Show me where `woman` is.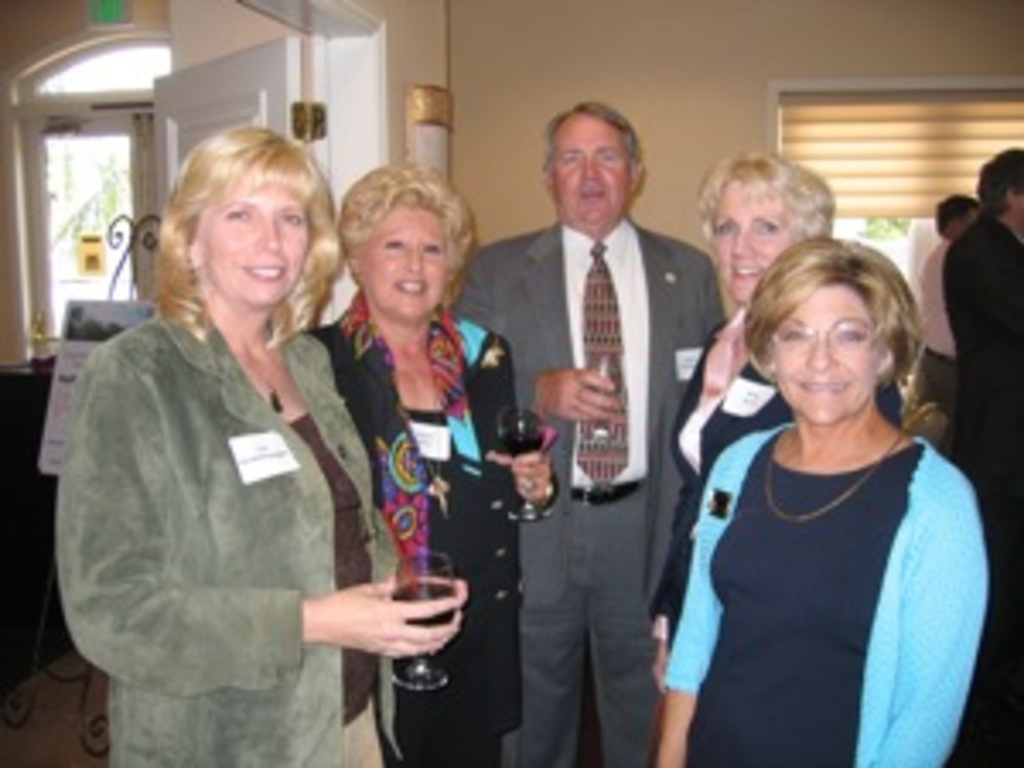
`woman` is at (left=300, top=164, right=553, bottom=765).
